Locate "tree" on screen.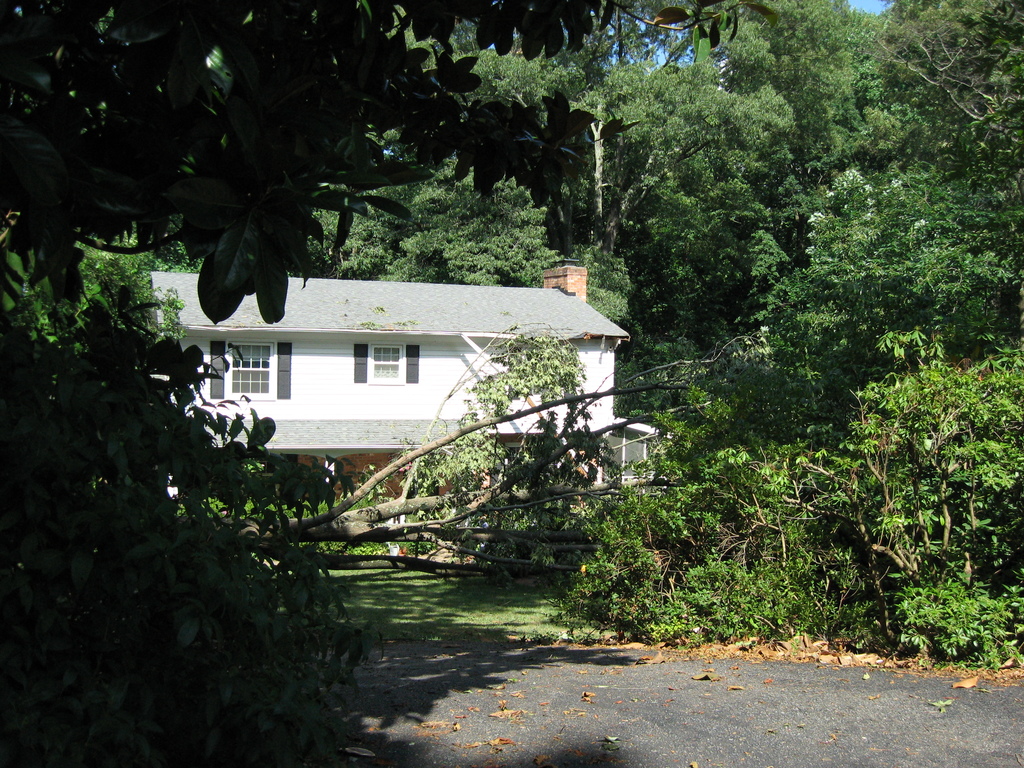
On screen at 735,0,891,275.
